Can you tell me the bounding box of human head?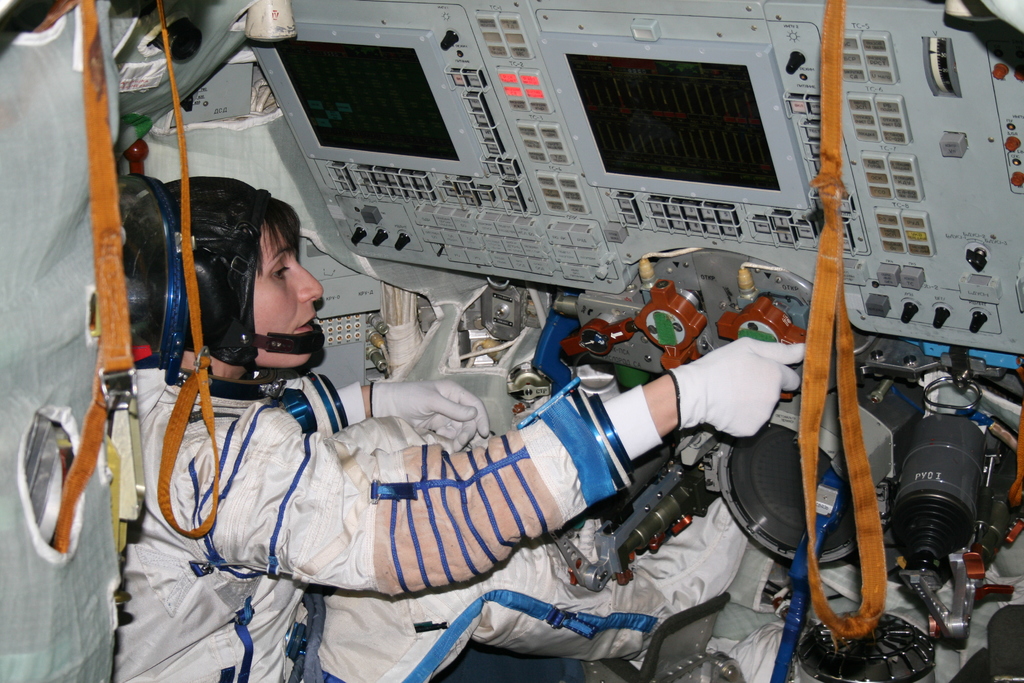
201:177:312:381.
